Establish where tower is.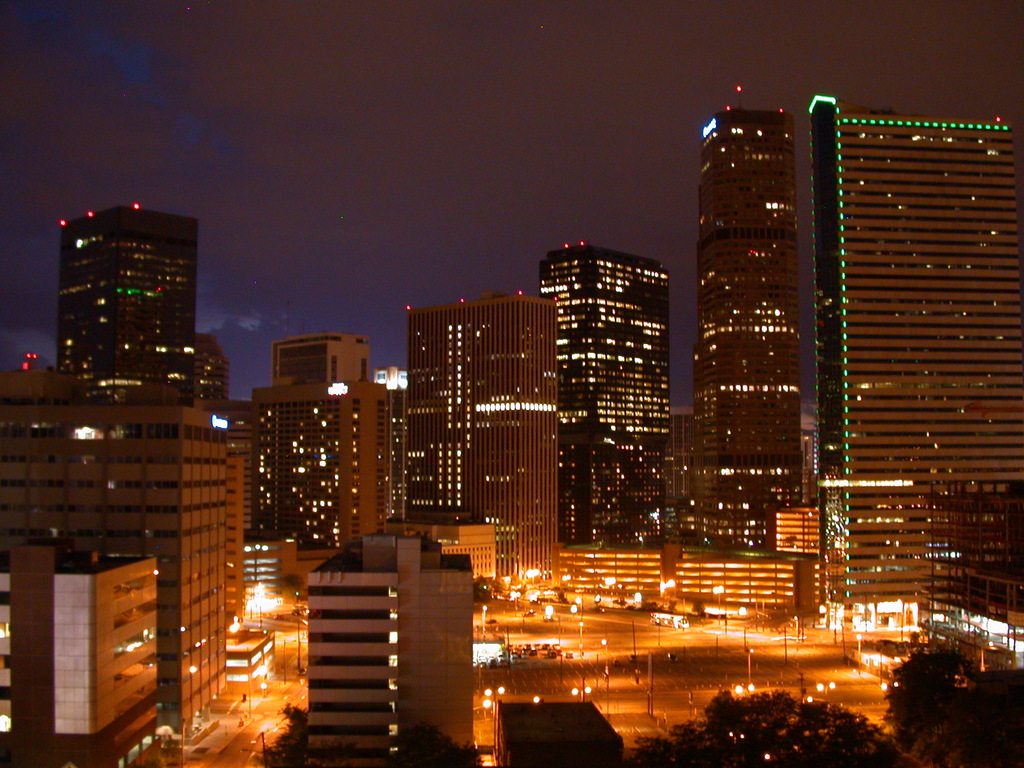
Established at x1=47 y1=203 x2=202 y2=392.
